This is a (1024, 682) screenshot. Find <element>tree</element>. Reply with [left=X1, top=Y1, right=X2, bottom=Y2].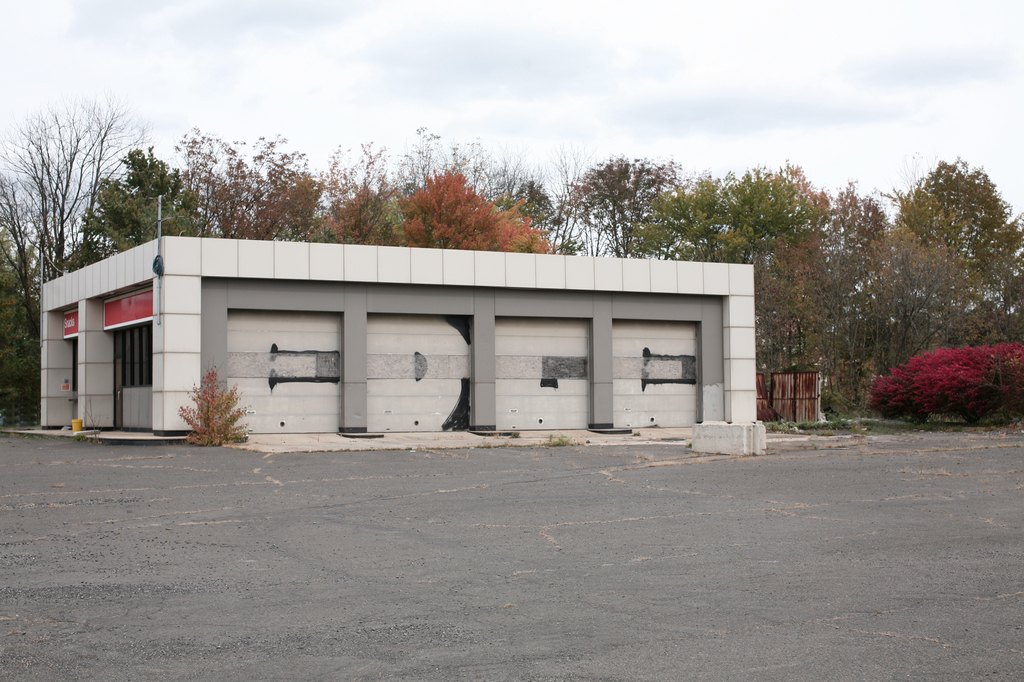
[left=540, top=148, right=682, bottom=255].
